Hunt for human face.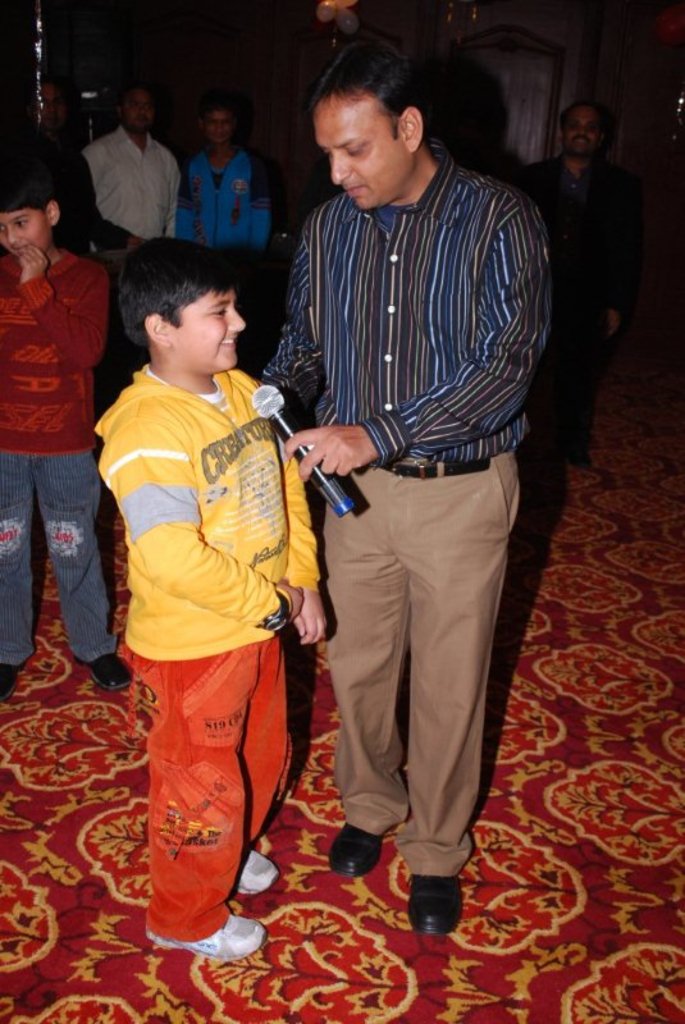
Hunted down at [122,84,157,146].
